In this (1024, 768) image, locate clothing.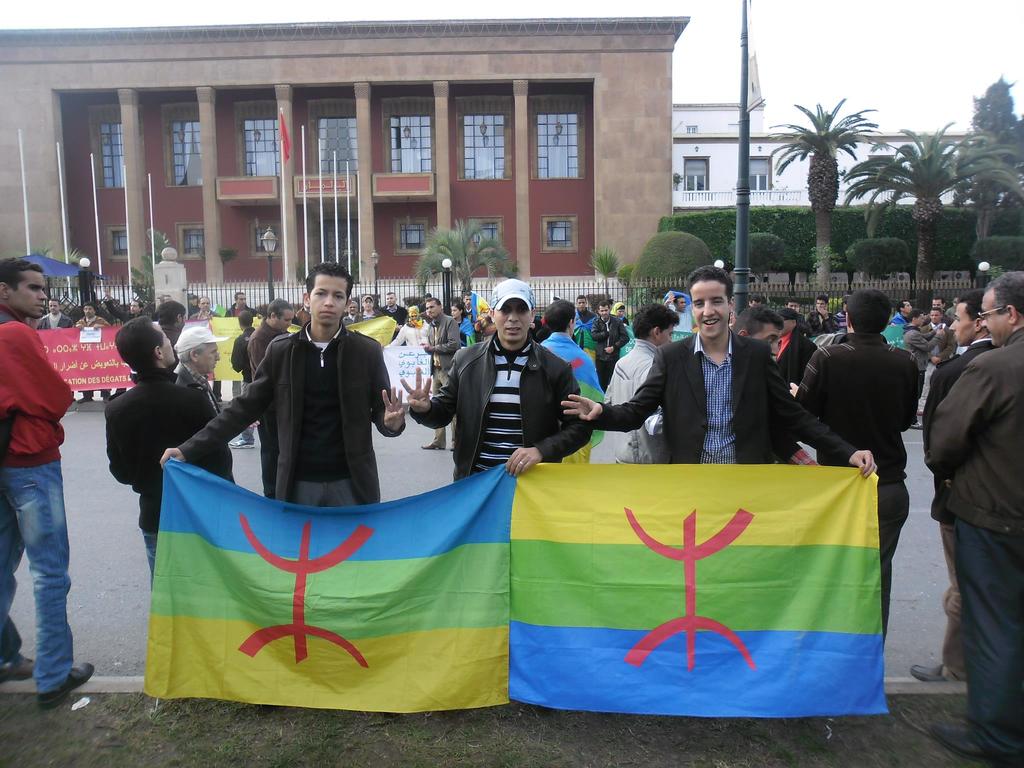
Bounding box: bbox=(804, 306, 837, 332).
